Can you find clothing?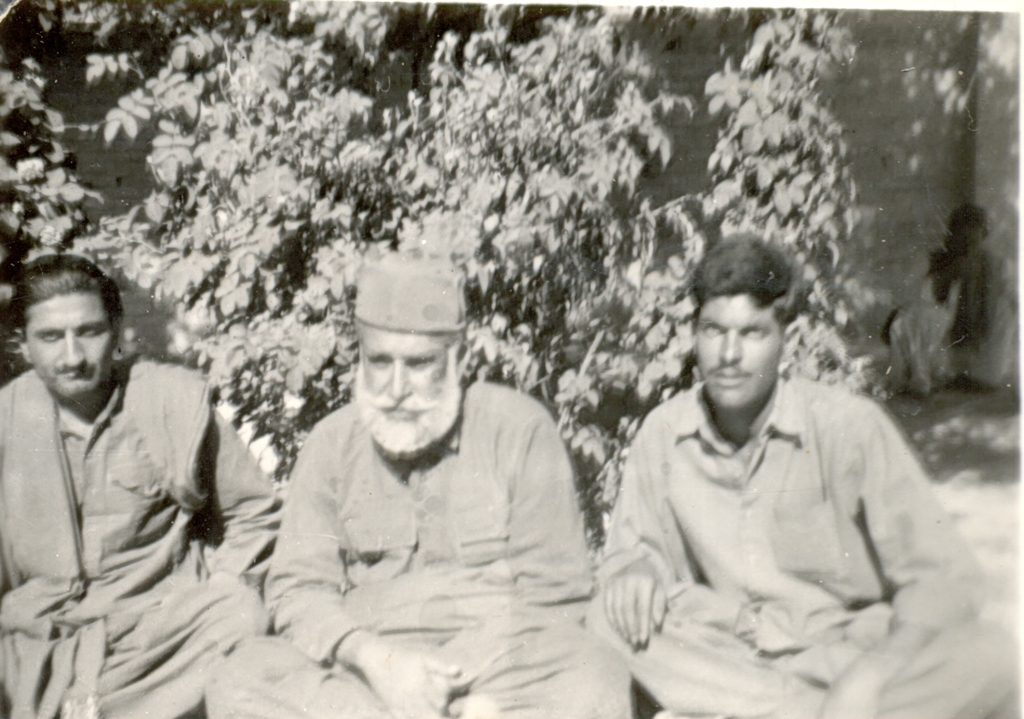
Yes, bounding box: x1=580, y1=374, x2=1023, y2=718.
